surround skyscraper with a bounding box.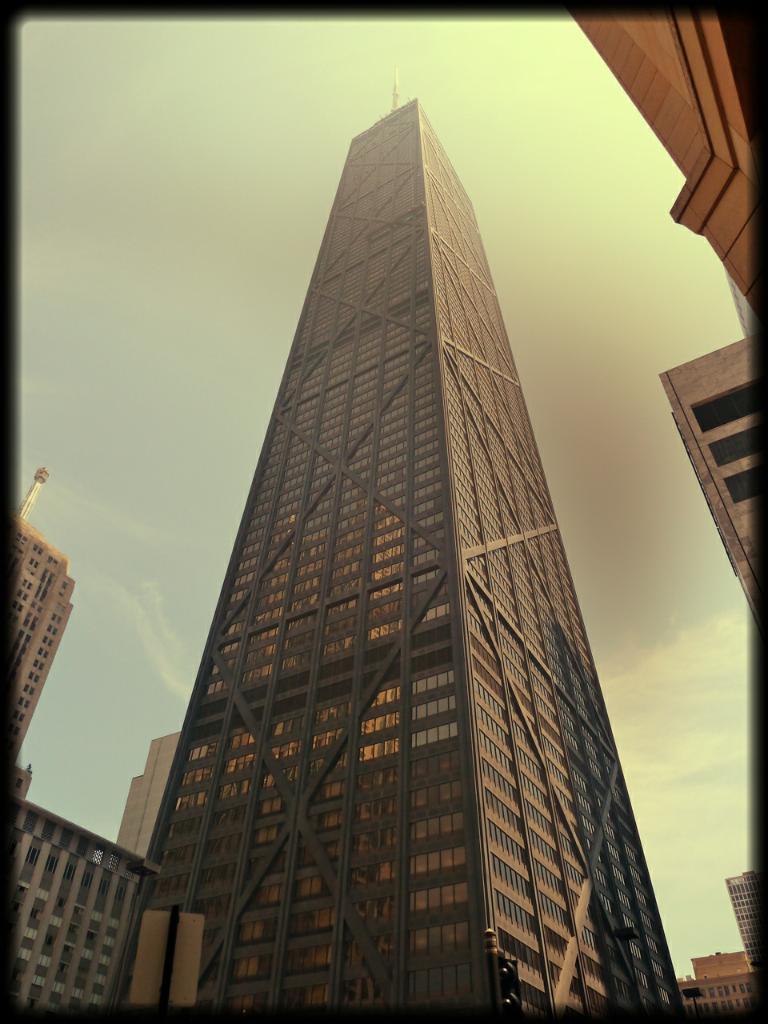
bbox=(1, 491, 78, 792).
